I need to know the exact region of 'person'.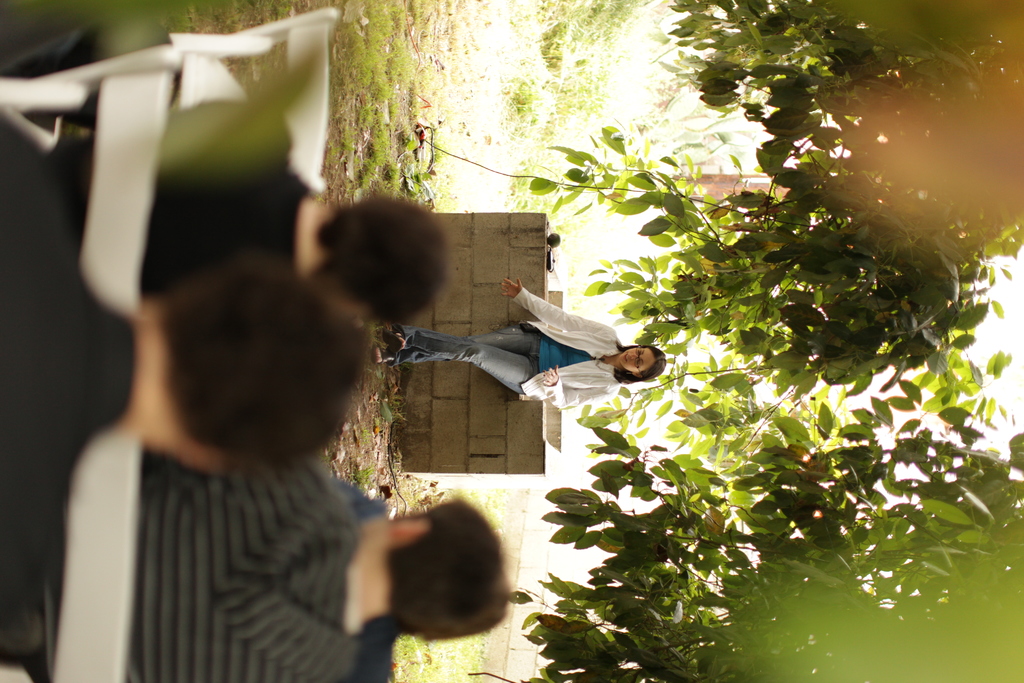
Region: detection(400, 265, 679, 456).
